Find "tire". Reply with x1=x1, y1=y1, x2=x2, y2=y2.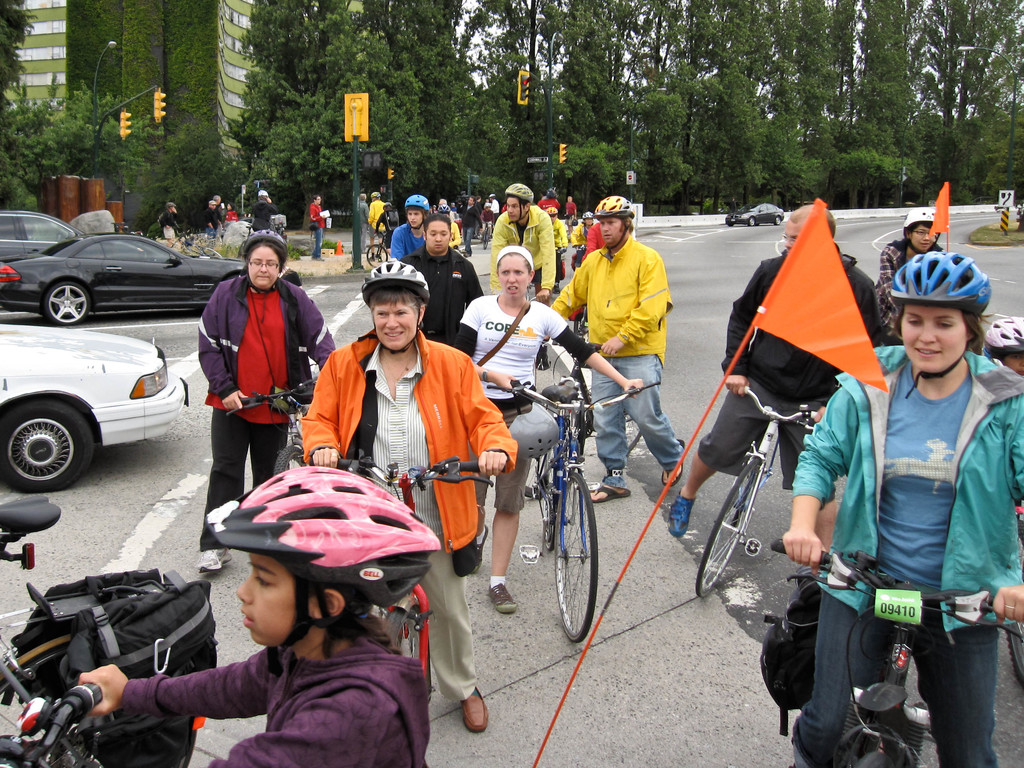
x1=6, y1=388, x2=90, y2=502.
